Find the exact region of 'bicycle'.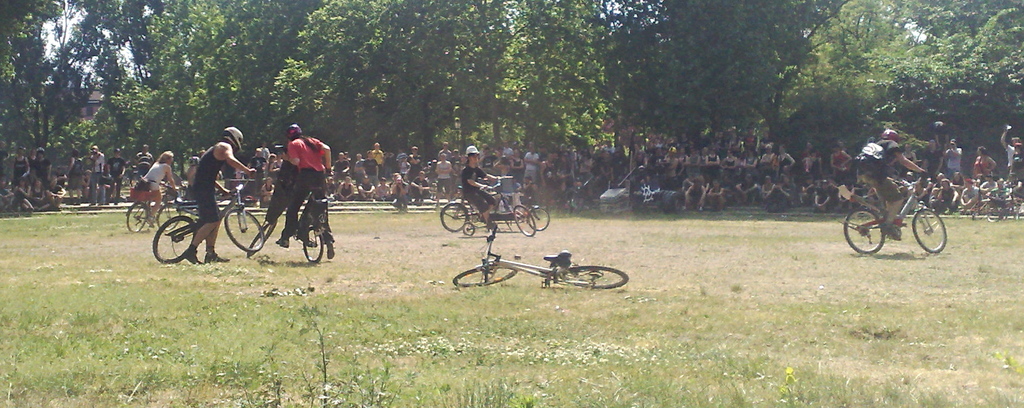
Exact region: (x1=449, y1=222, x2=632, y2=292).
